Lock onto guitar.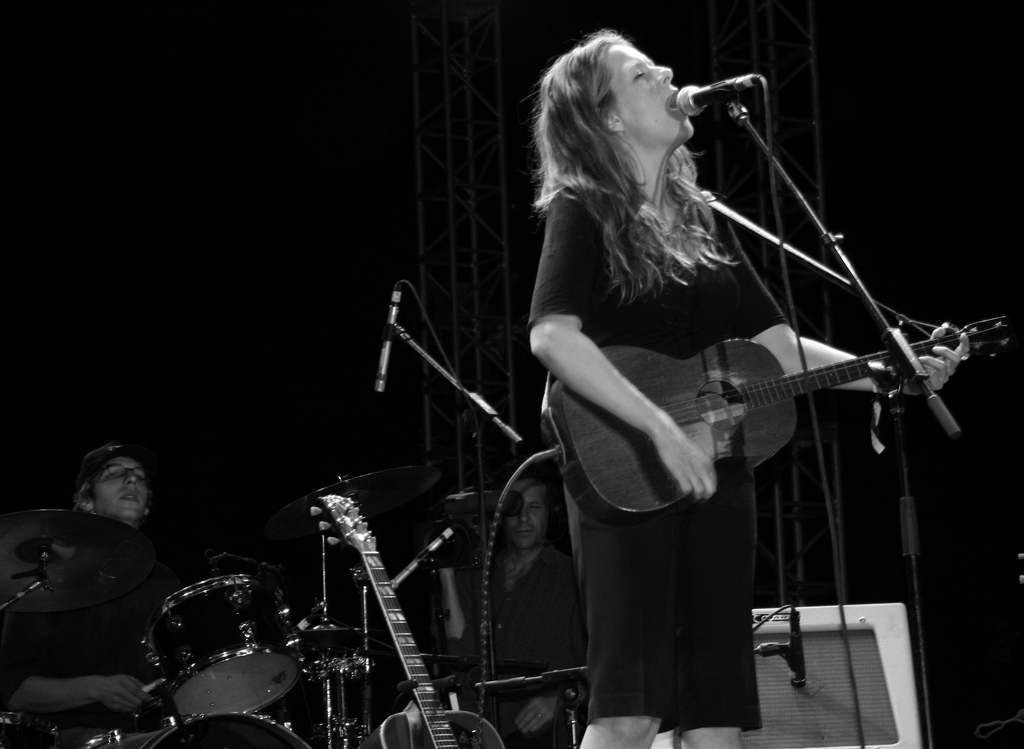
Locked: <box>320,486,516,748</box>.
